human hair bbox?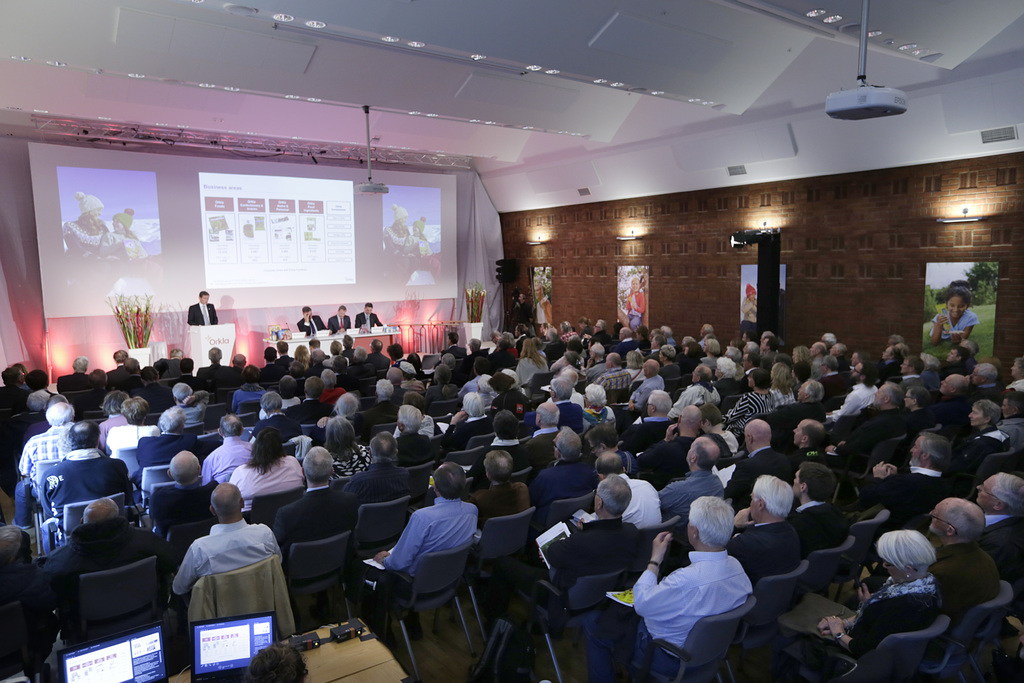
box=[989, 470, 1023, 514]
